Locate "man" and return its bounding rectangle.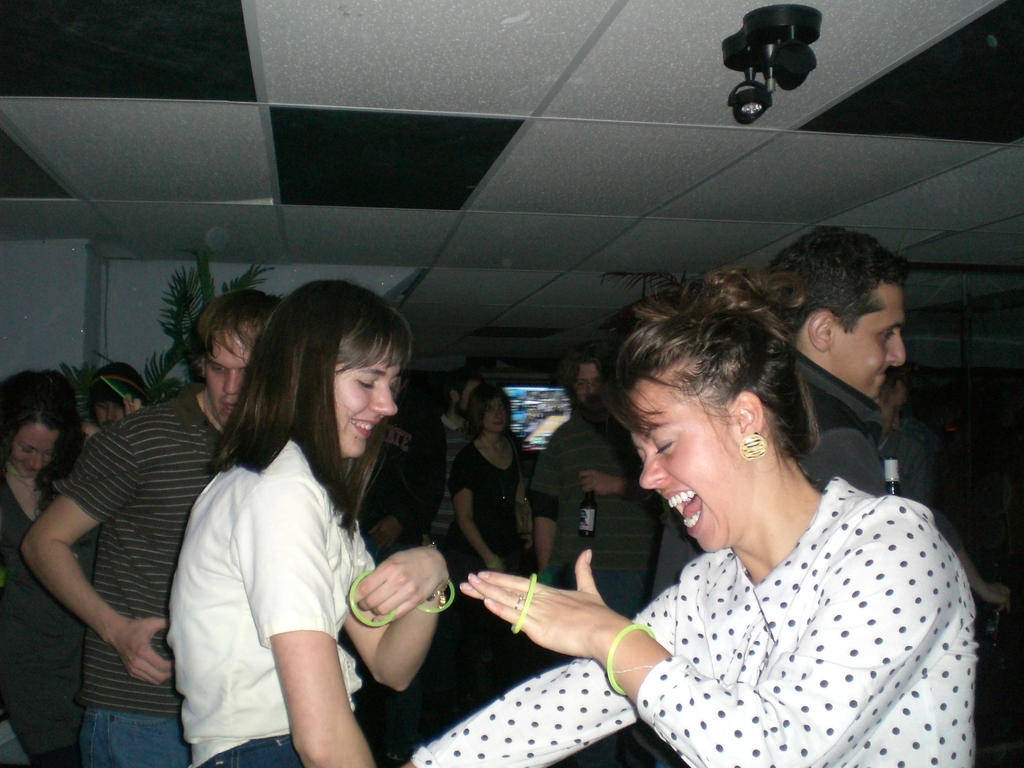
<box>527,339,657,622</box>.
